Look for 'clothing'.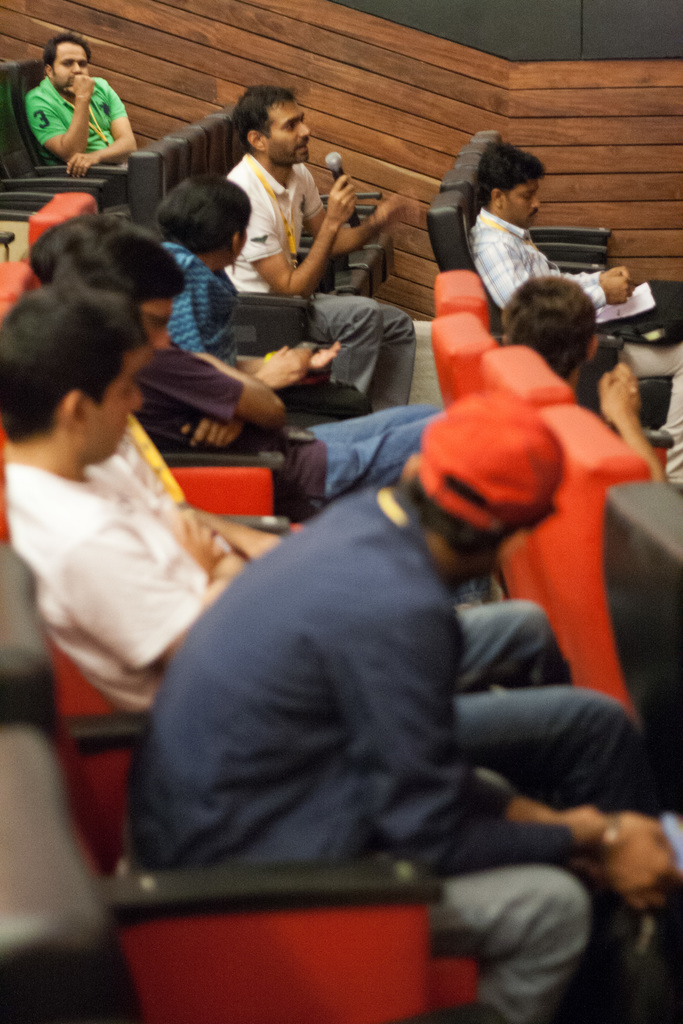
Found: crop(24, 71, 129, 162).
